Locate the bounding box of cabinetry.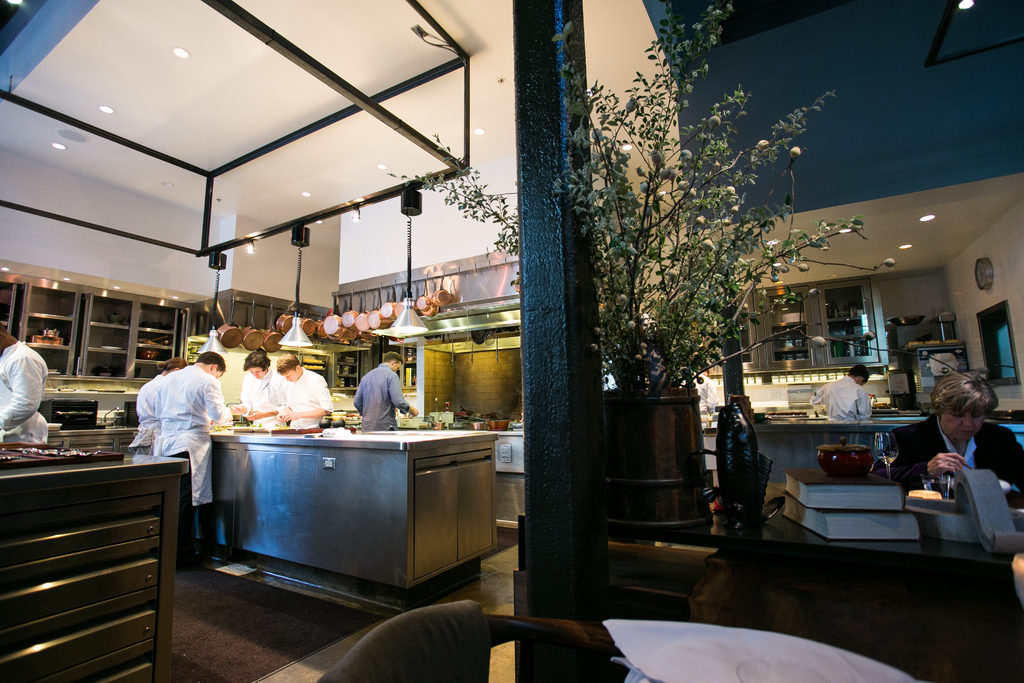
Bounding box: [left=22, top=275, right=85, bottom=324].
